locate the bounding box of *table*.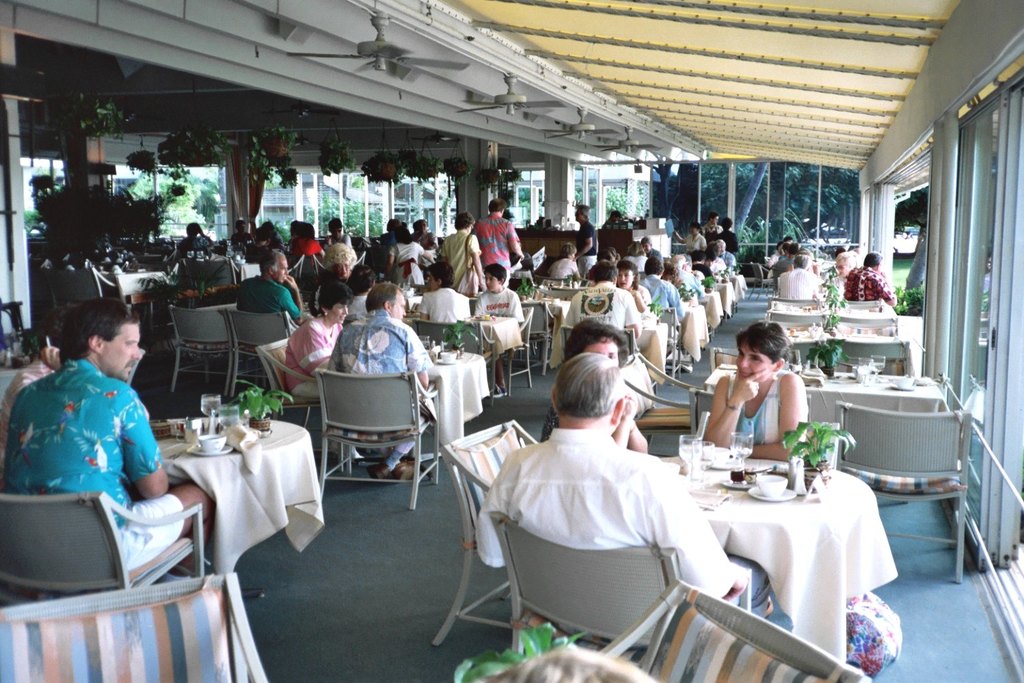
Bounding box: x1=698, y1=366, x2=945, y2=434.
